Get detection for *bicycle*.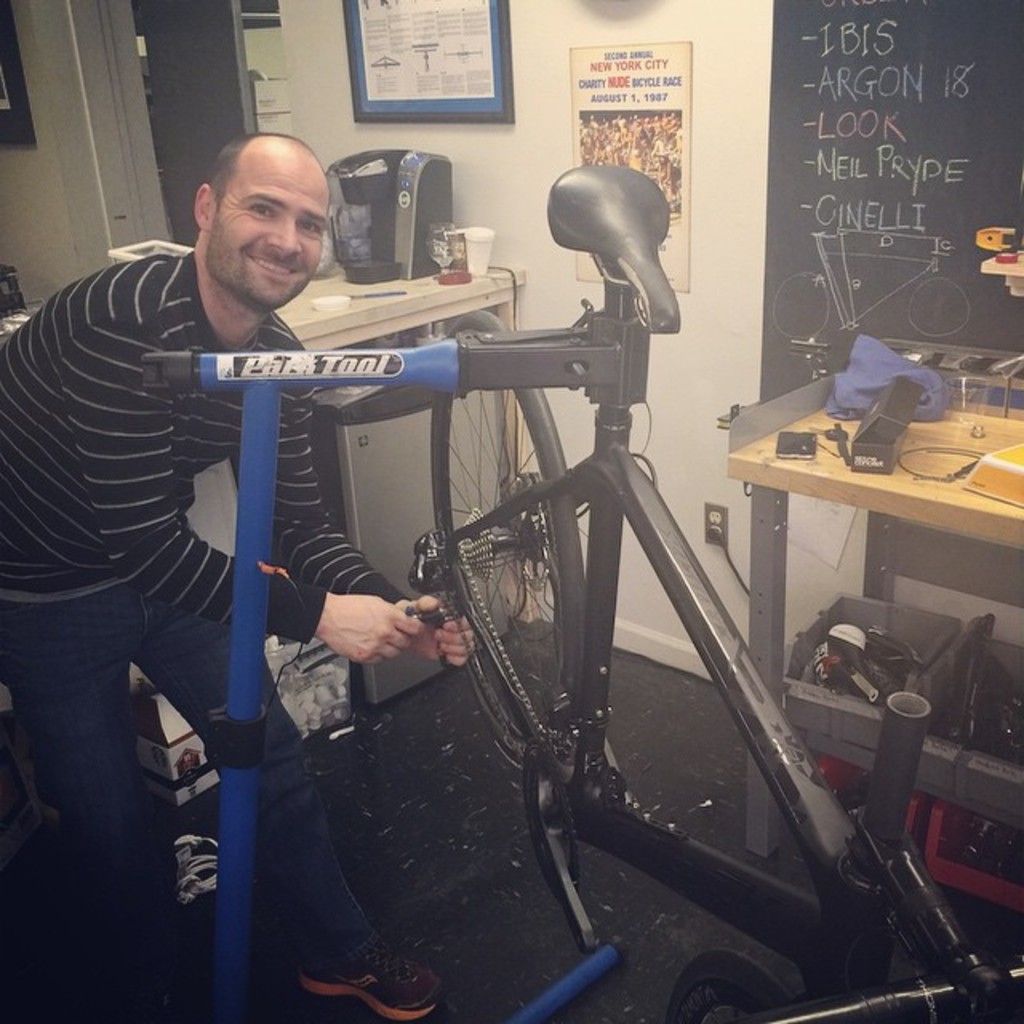
Detection: bbox=(413, 171, 1022, 1022).
